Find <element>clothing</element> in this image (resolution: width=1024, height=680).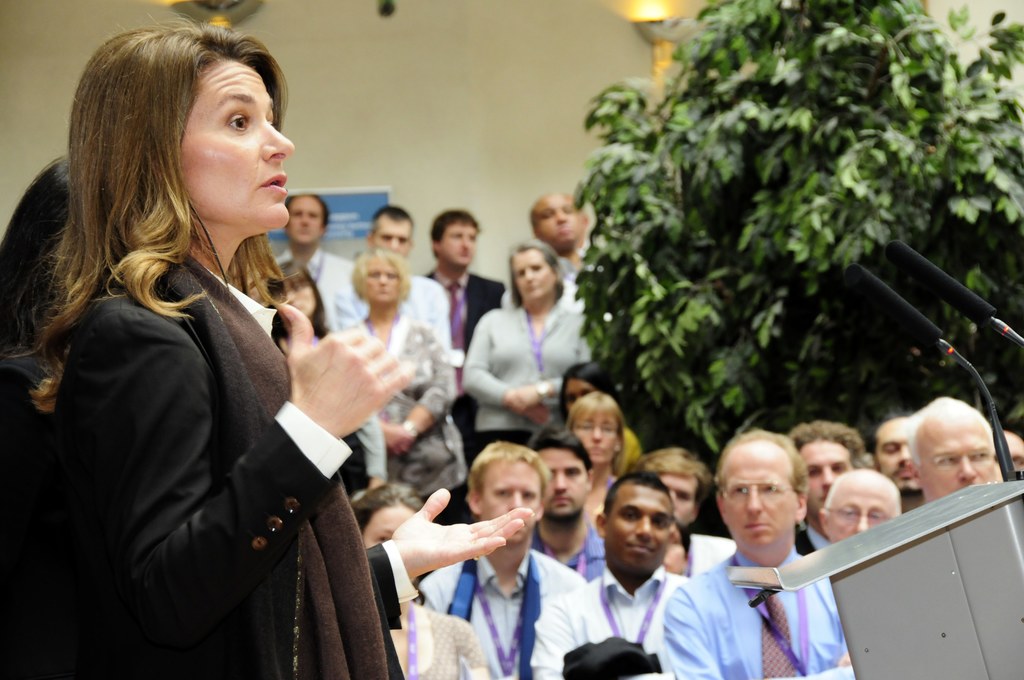
[340, 309, 454, 520].
